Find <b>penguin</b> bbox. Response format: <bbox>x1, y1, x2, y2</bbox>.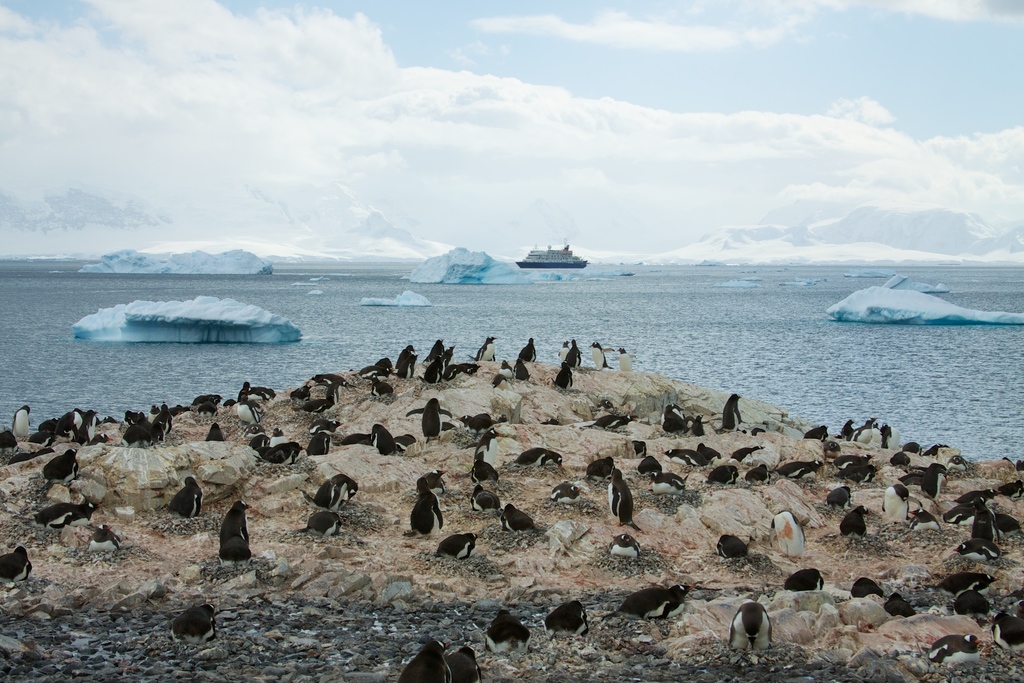
<bbox>785, 568, 822, 588</bbox>.
